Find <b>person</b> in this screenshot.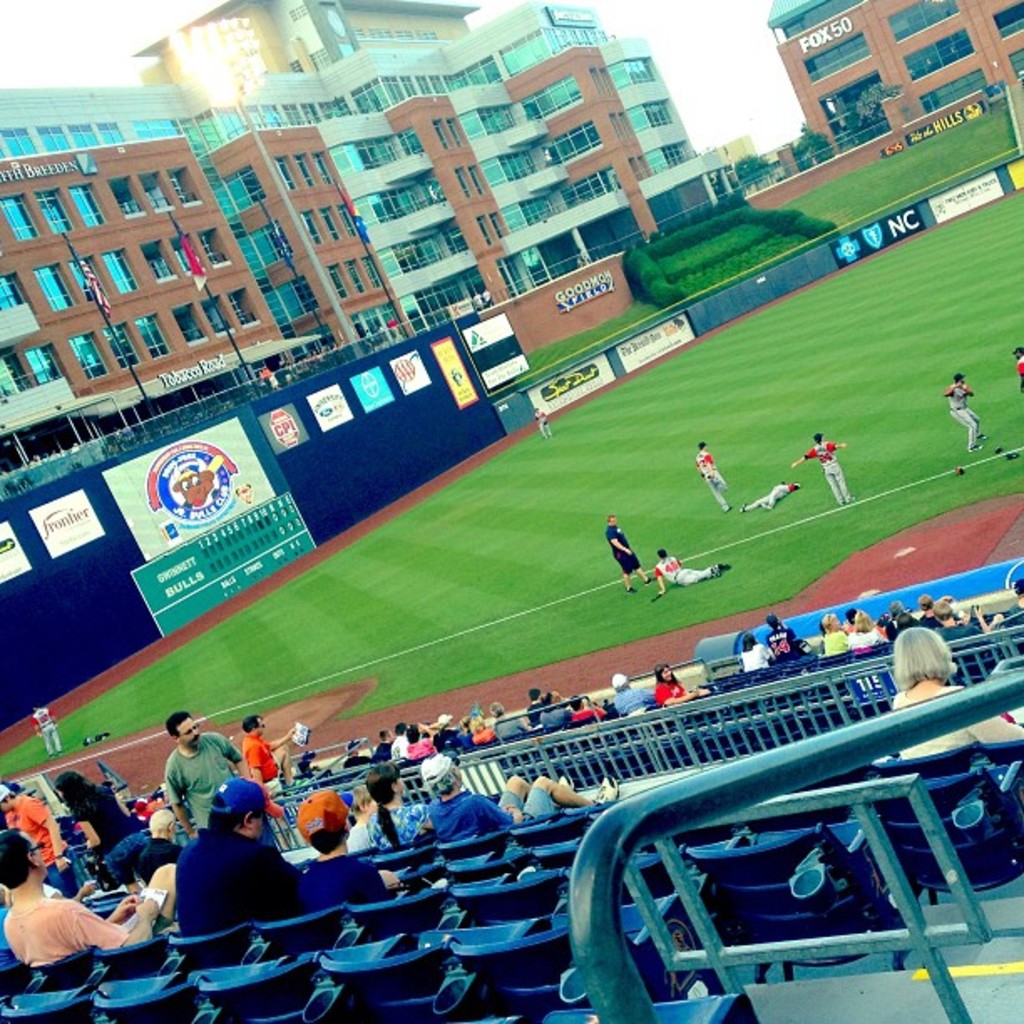
The bounding box for <b>person</b> is bbox=[694, 443, 726, 515].
